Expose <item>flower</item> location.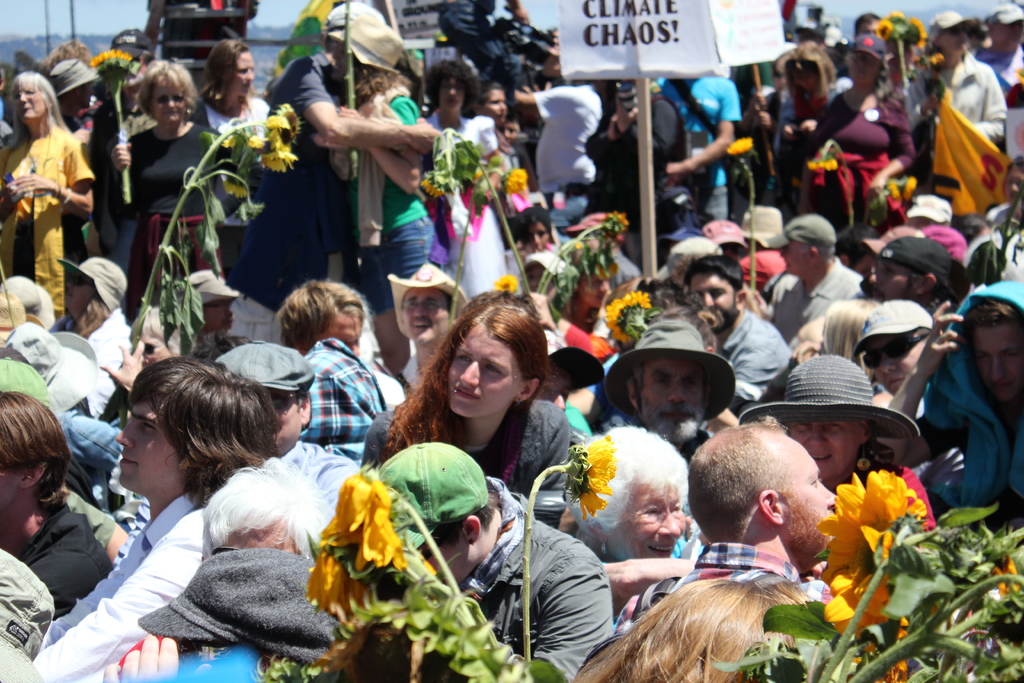
Exposed at Rect(598, 288, 653, 352).
